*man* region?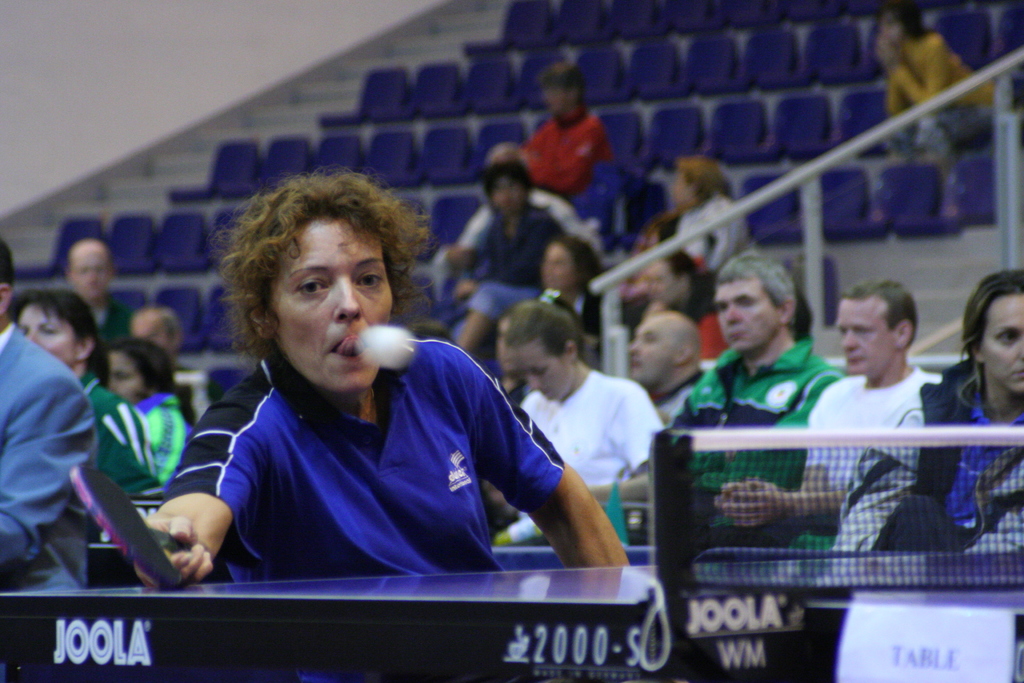
118:306:216:419
